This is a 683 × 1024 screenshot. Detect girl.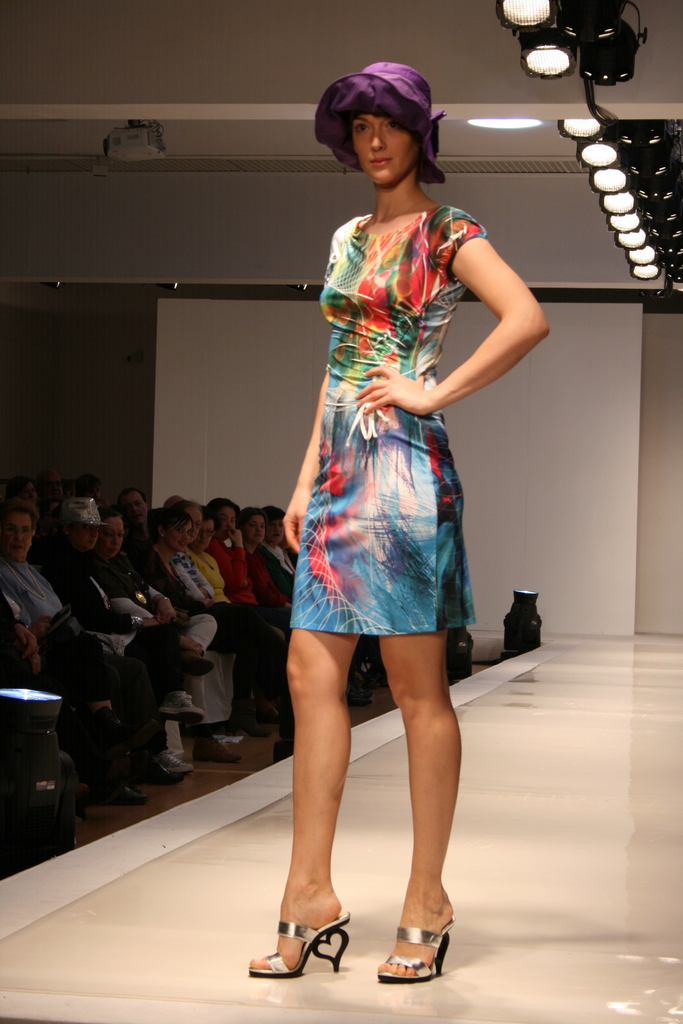
<bbox>248, 66, 545, 975</bbox>.
